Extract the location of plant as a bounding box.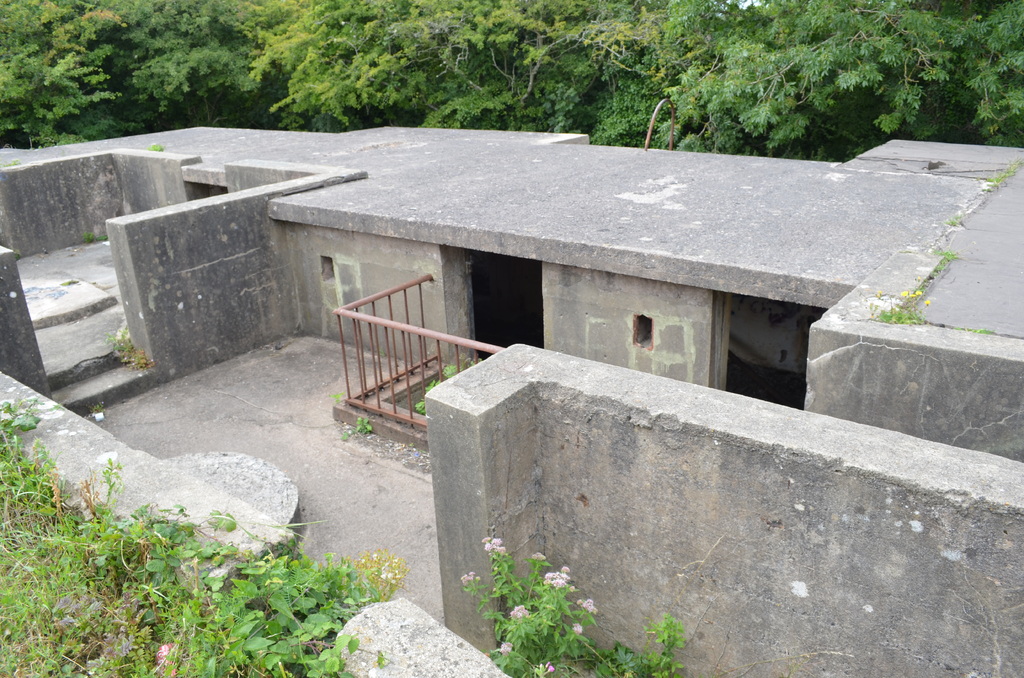
946 211 963 227.
